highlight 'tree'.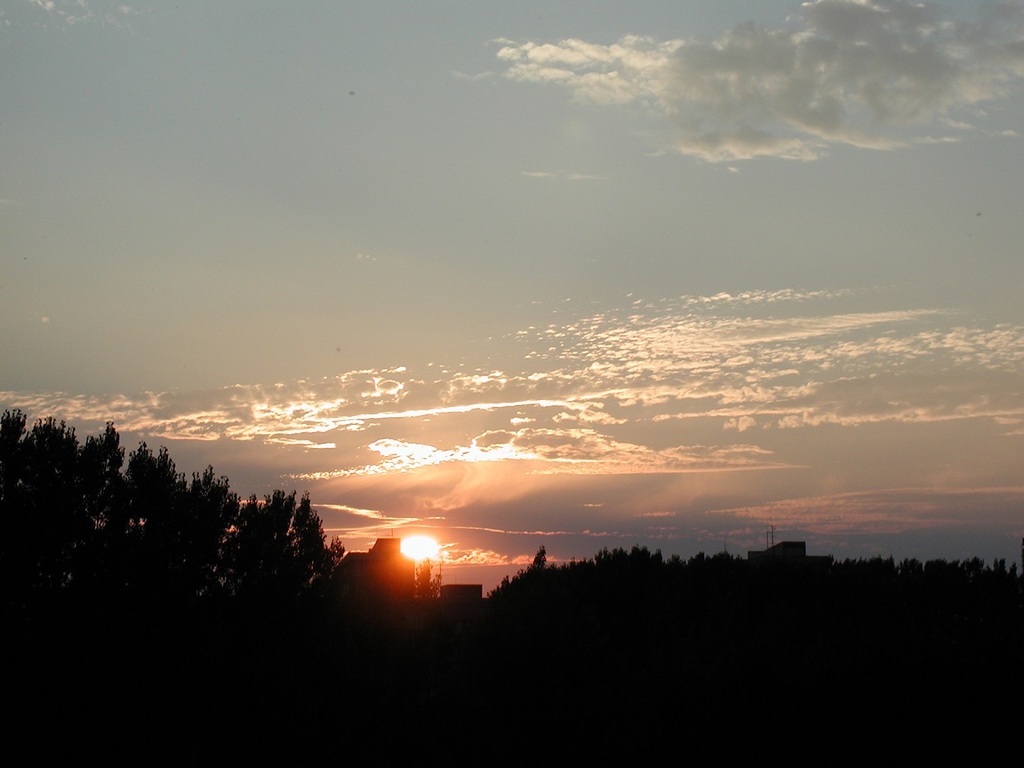
Highlighted region: l=414, t=553, r=445, b=608.
